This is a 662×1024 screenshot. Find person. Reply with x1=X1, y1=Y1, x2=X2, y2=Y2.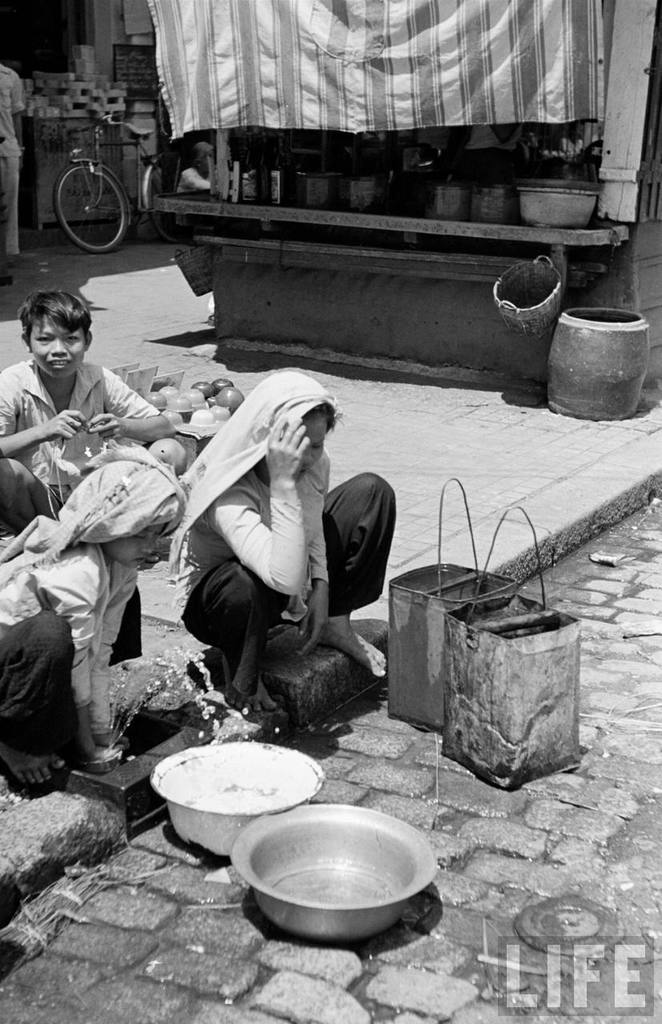
x1=183, y1=354, x2=366, y2=754.
